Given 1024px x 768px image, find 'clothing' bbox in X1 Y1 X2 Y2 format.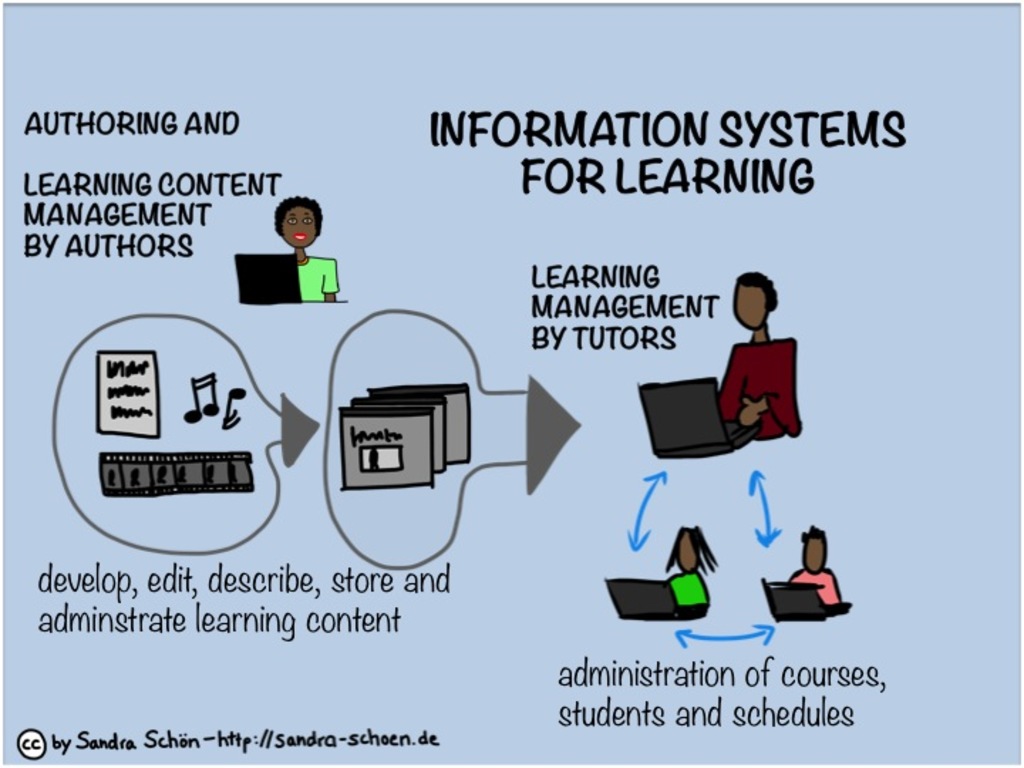
297 243 336 293.
